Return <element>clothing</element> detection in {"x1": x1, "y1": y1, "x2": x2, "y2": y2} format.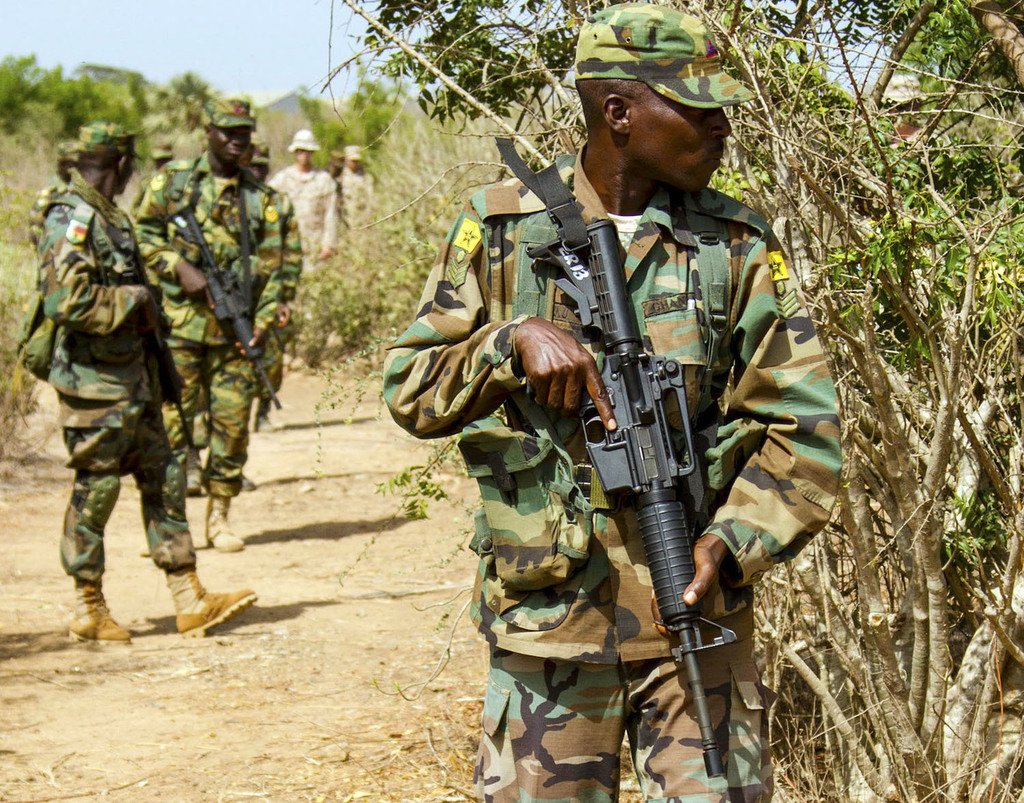
{"x1": 257, "y1": 192, "x2": 302, "y2": 415}.
